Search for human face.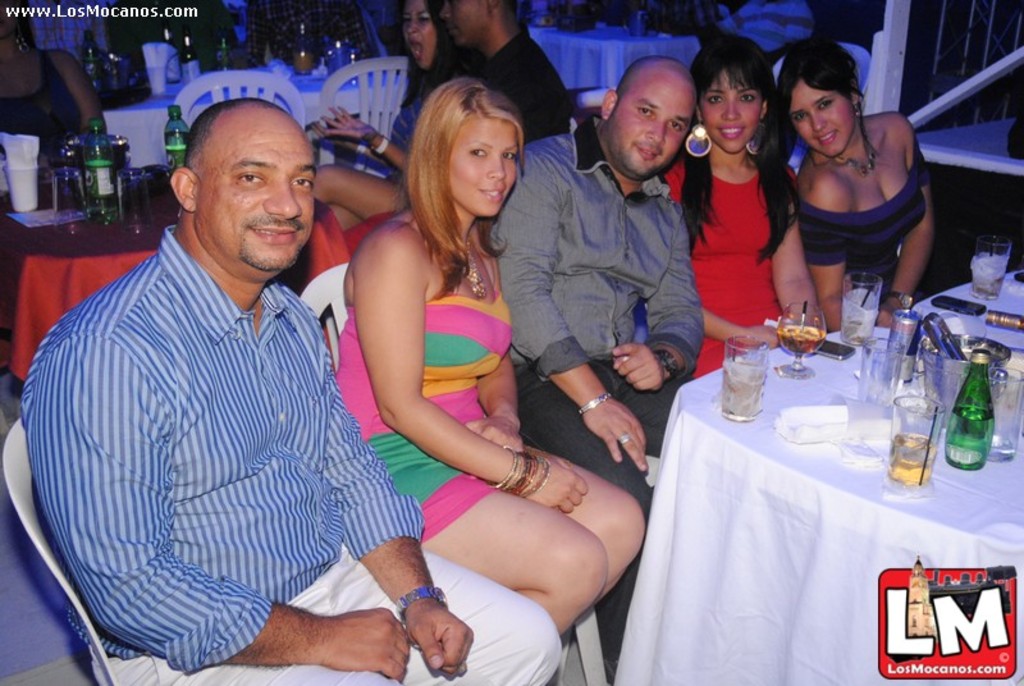
Found at left=438, top=0, right=485, bottom=51.
